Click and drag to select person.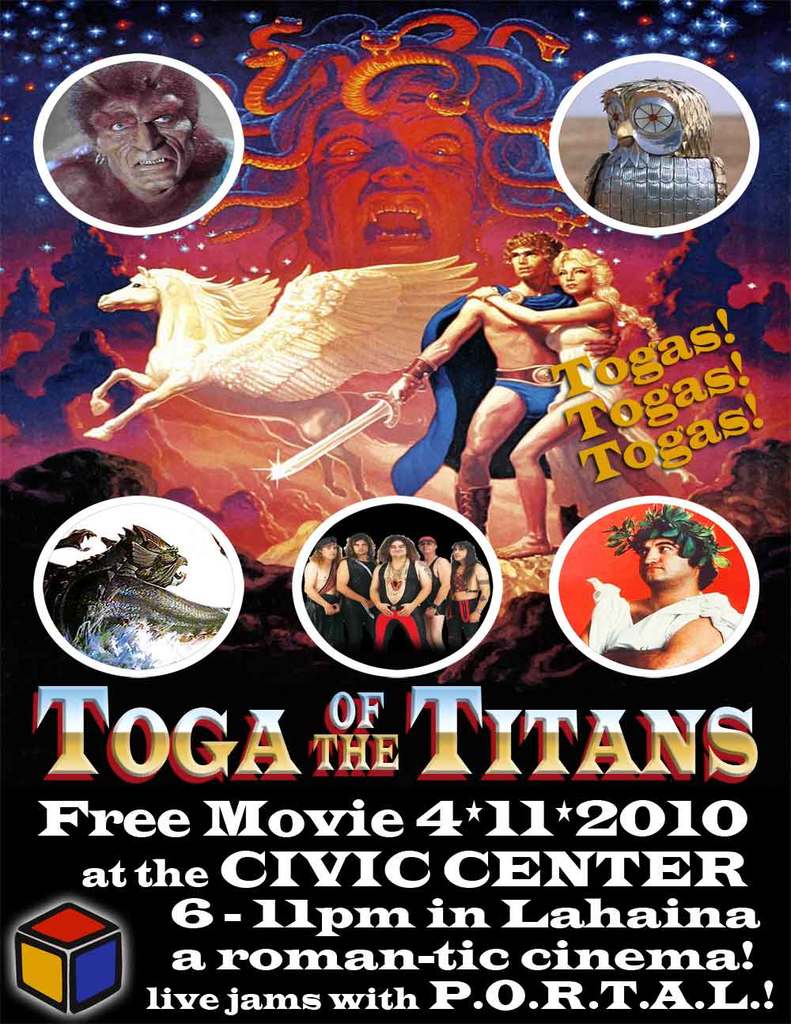
Selection: [x1=312, y1=89, x2=484, y2=262].
